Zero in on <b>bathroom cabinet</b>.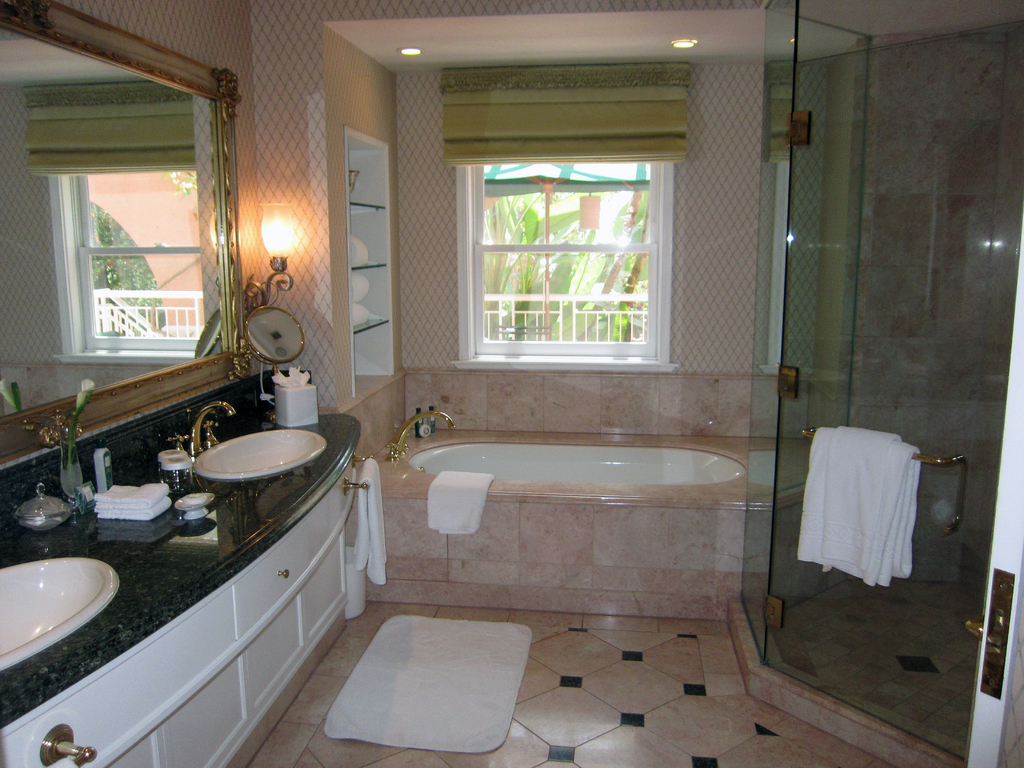
Zeroed in: {"left": 0, "top": 456, "right": 367, "bottom": 767}.
